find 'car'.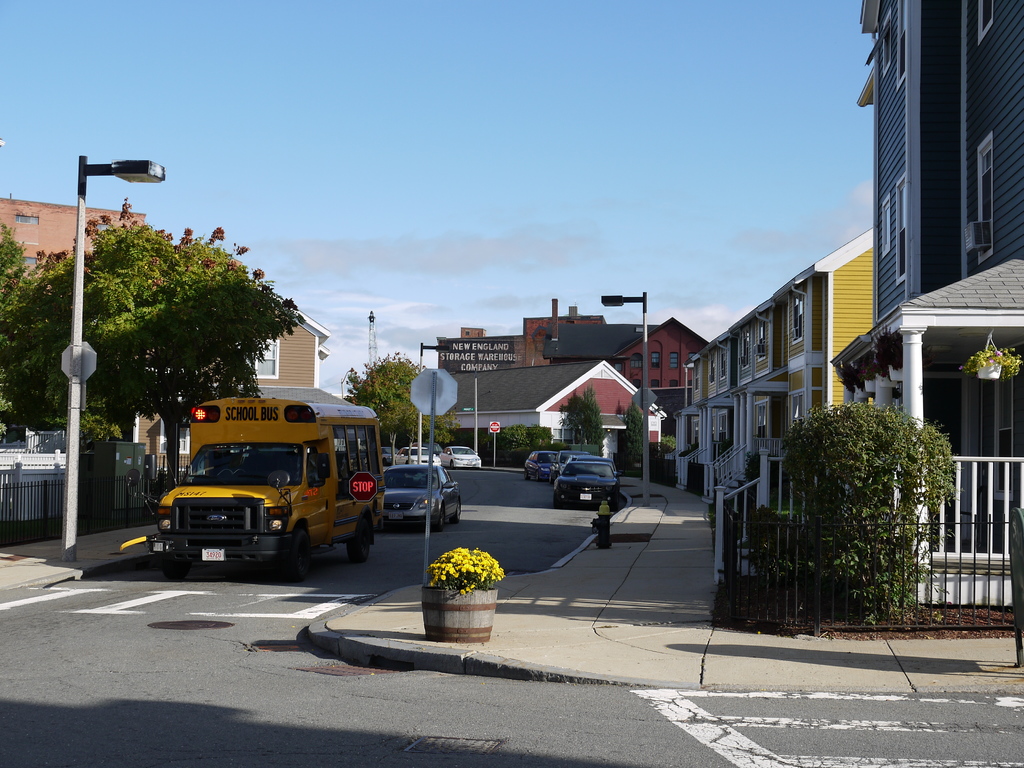
<region>554, 461, 619, 506</region>.
